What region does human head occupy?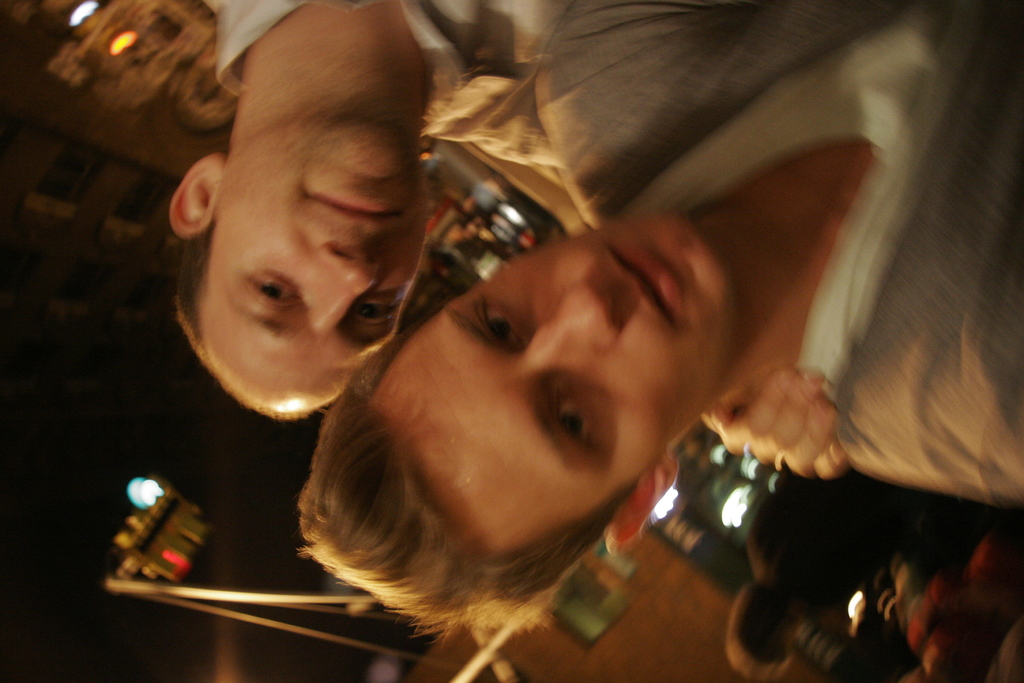
bbox=[357, 169, 801, 566].
